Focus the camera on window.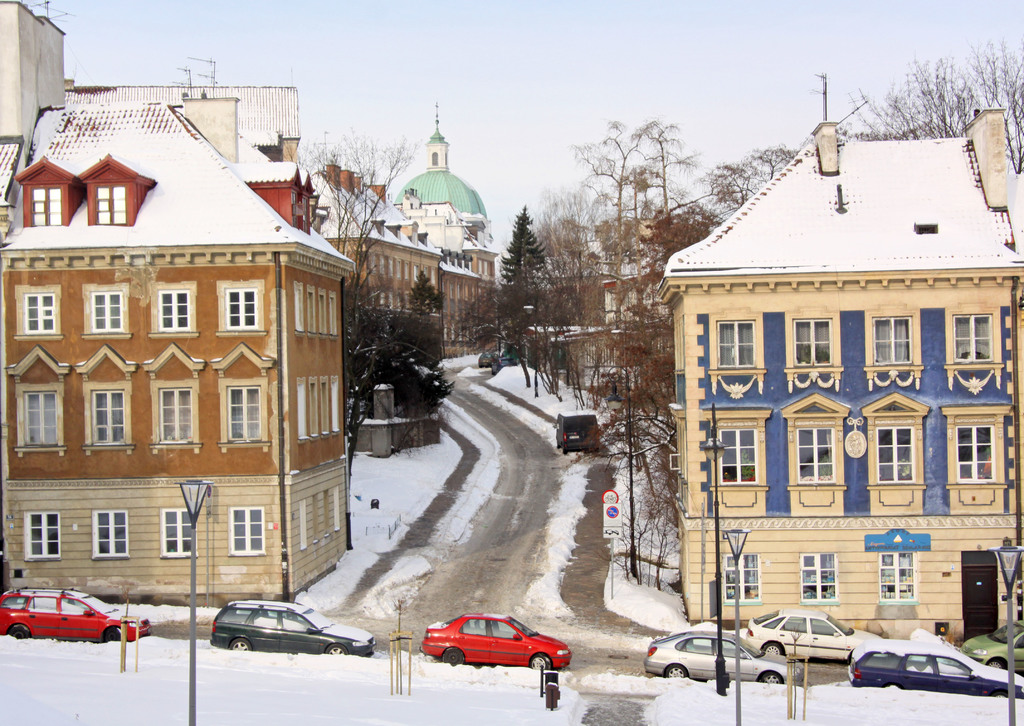
Focus region: [left=218, top=608, right=252, bottom=624].
